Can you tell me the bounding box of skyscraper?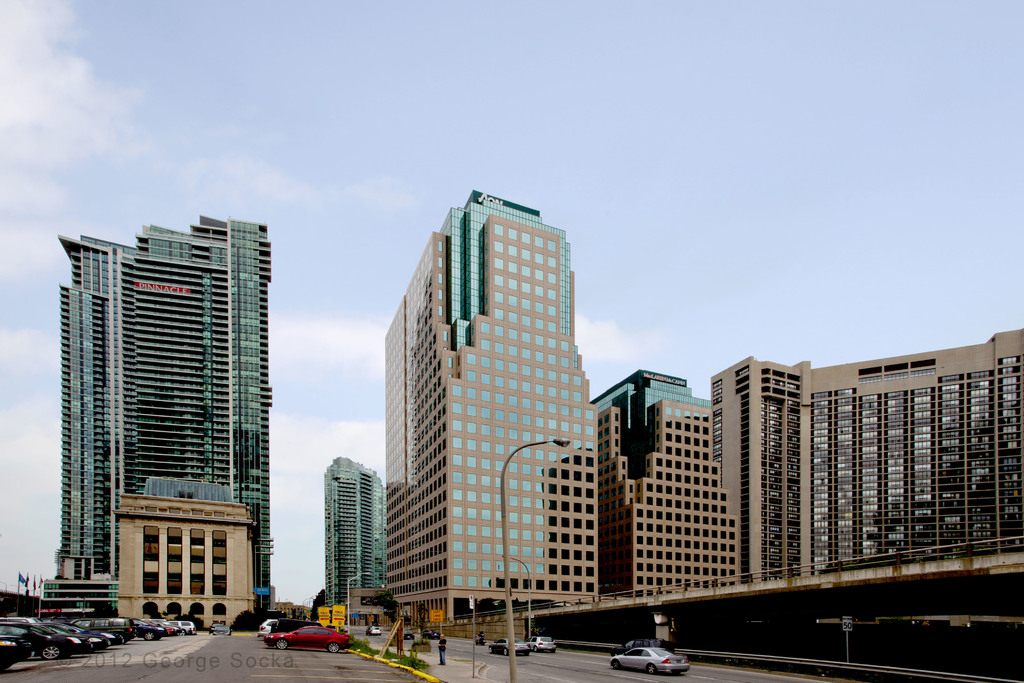
region(323, 452, 388, 604).
